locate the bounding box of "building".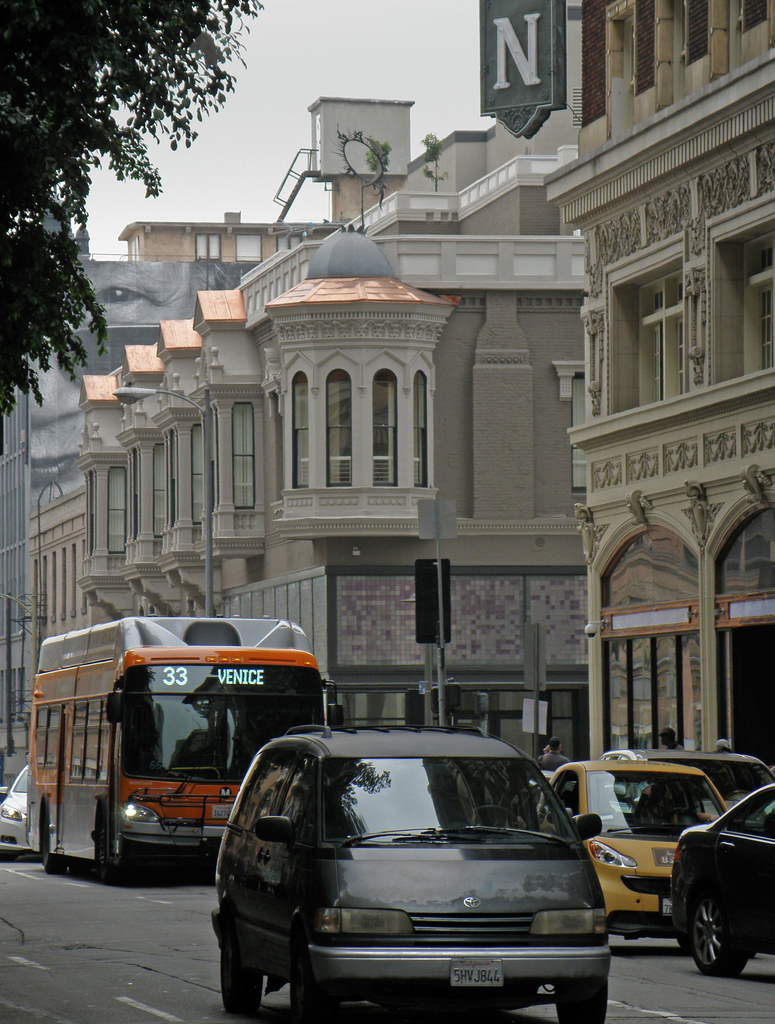
Bounding box: <box>24,94,582,776</box>.
